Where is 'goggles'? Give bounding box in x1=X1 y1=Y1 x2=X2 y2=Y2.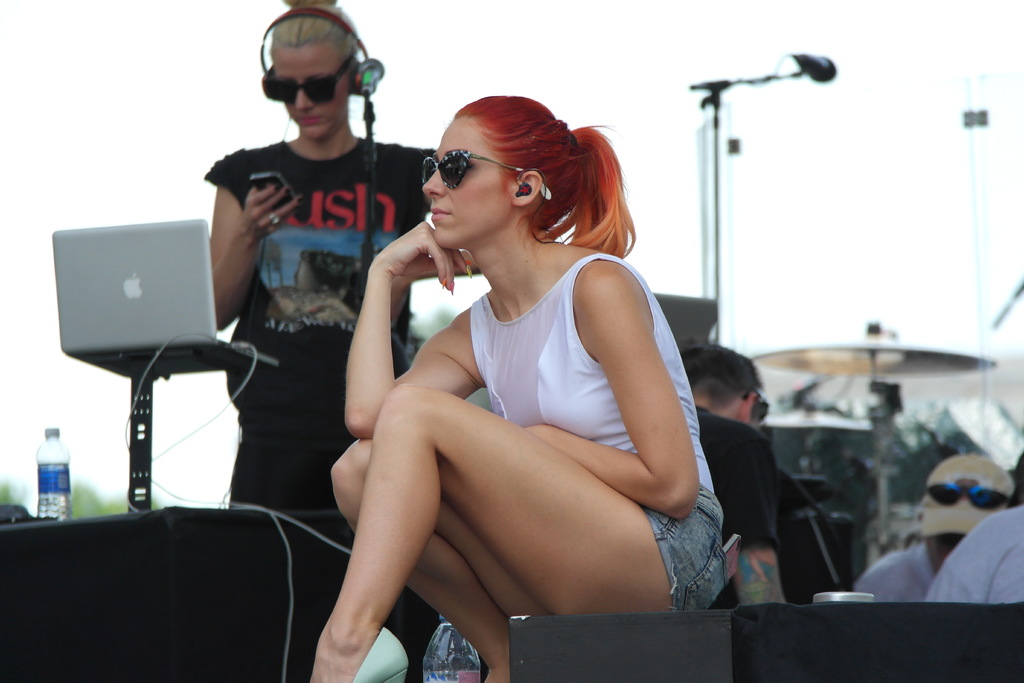
x1=255 y1=42 x2=378 y2=113.
